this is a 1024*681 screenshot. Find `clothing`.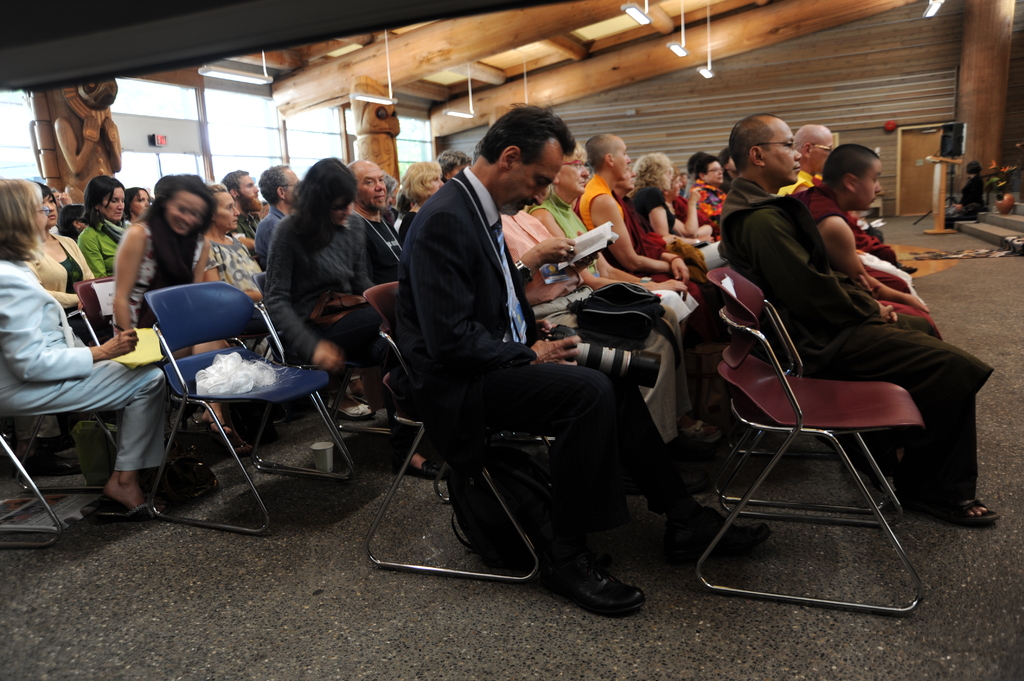
Bounding box: region(540, 192, 604, 279).
